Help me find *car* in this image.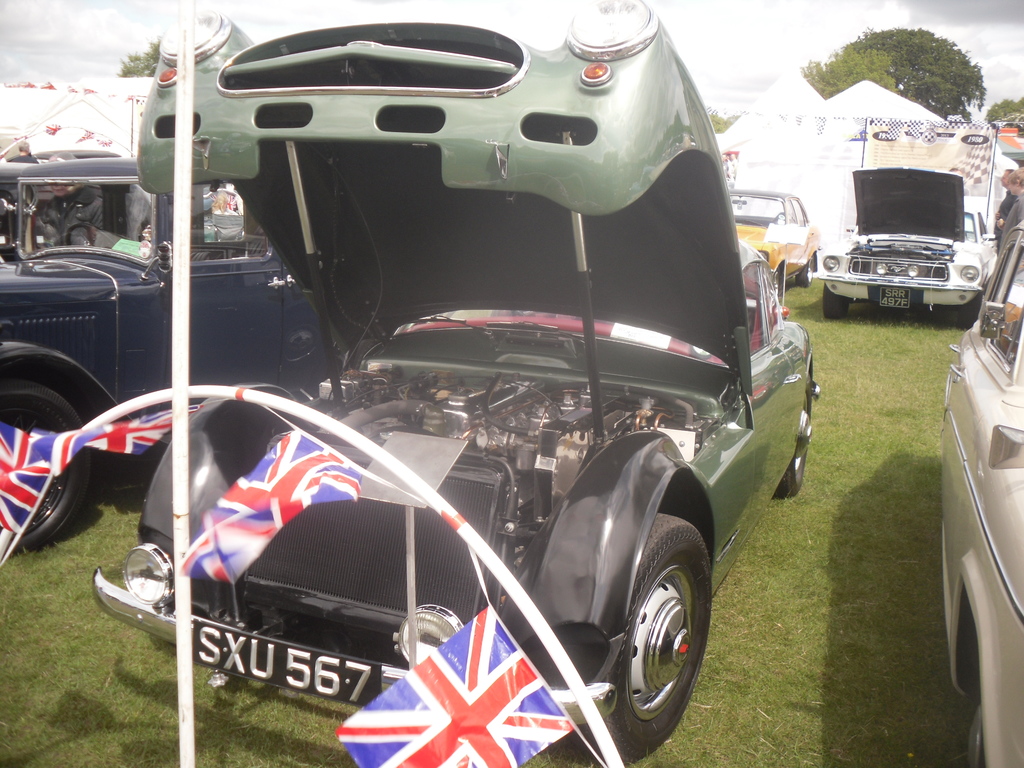
Found it: select_region(733, 188, 820, 286).
